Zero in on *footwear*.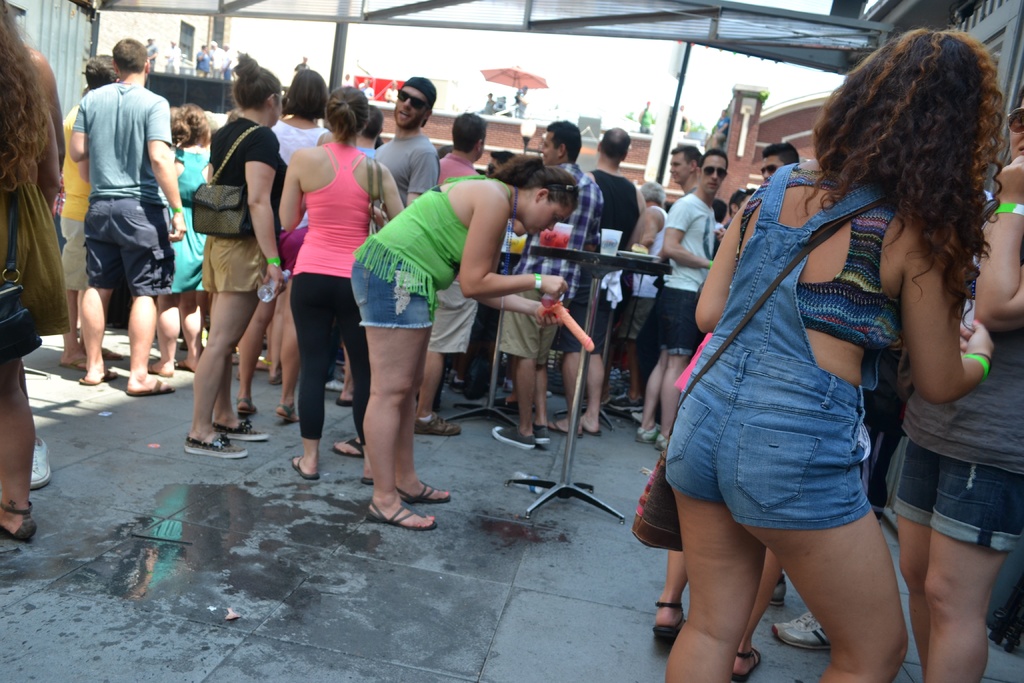
Zeroed in: (492, 424, 532, 449).
